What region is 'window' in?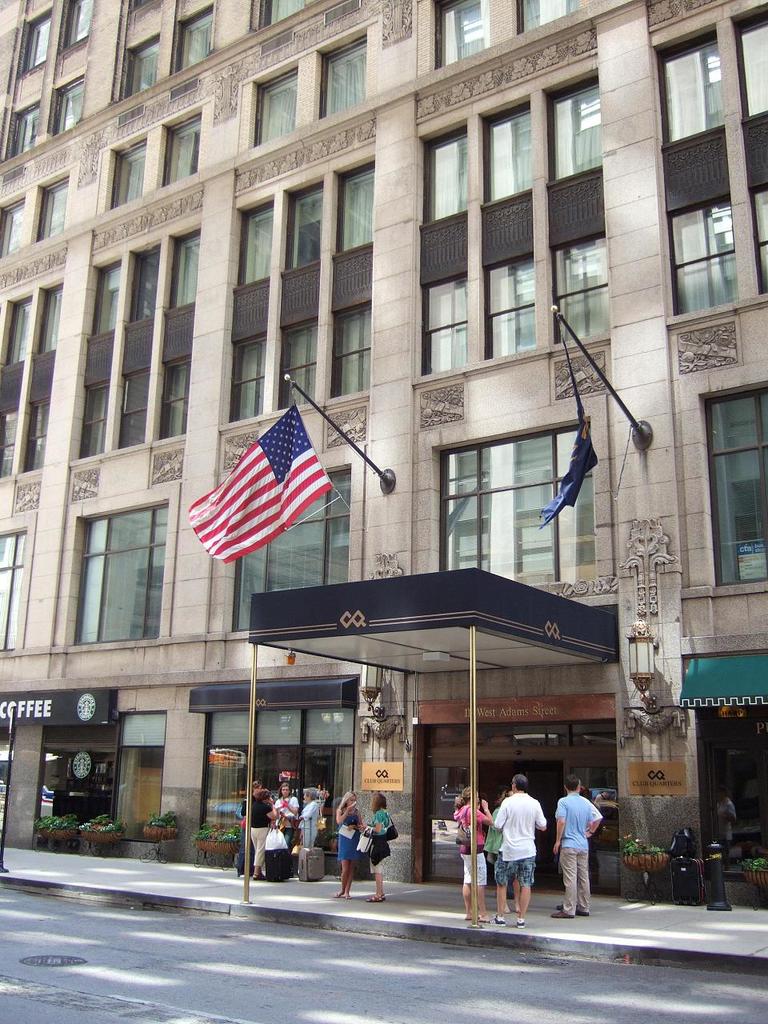
[x1=246, y1=54, x2=302, y2=152].
